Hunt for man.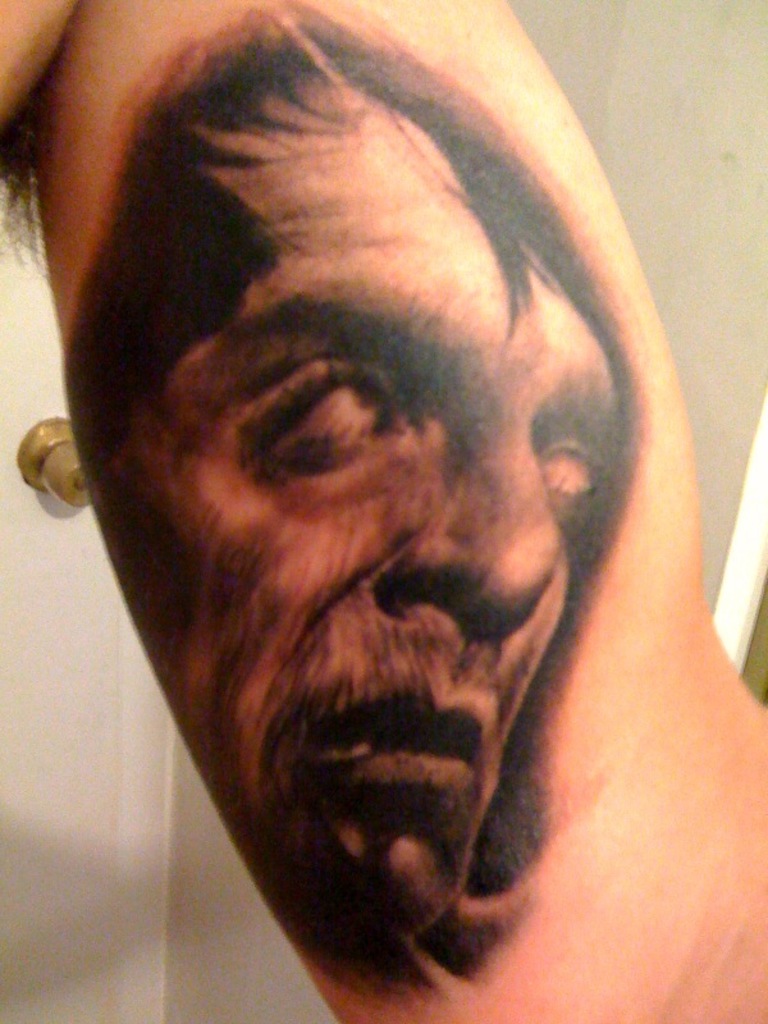
Hunted down at (65,1,628,993).
